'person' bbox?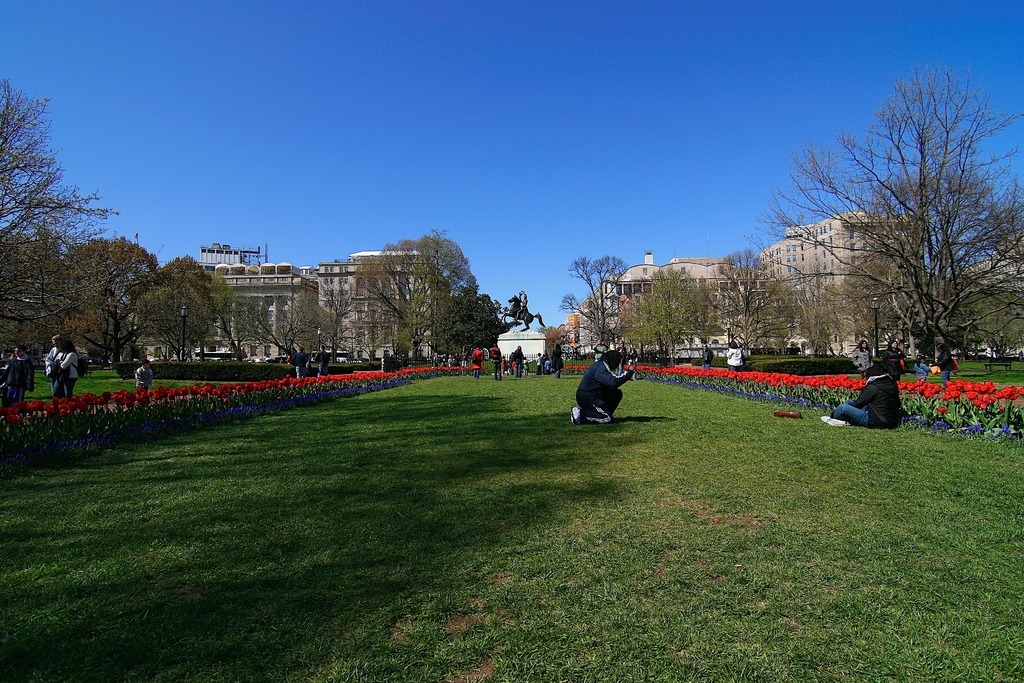
detection(882, 340, 906, 383)
